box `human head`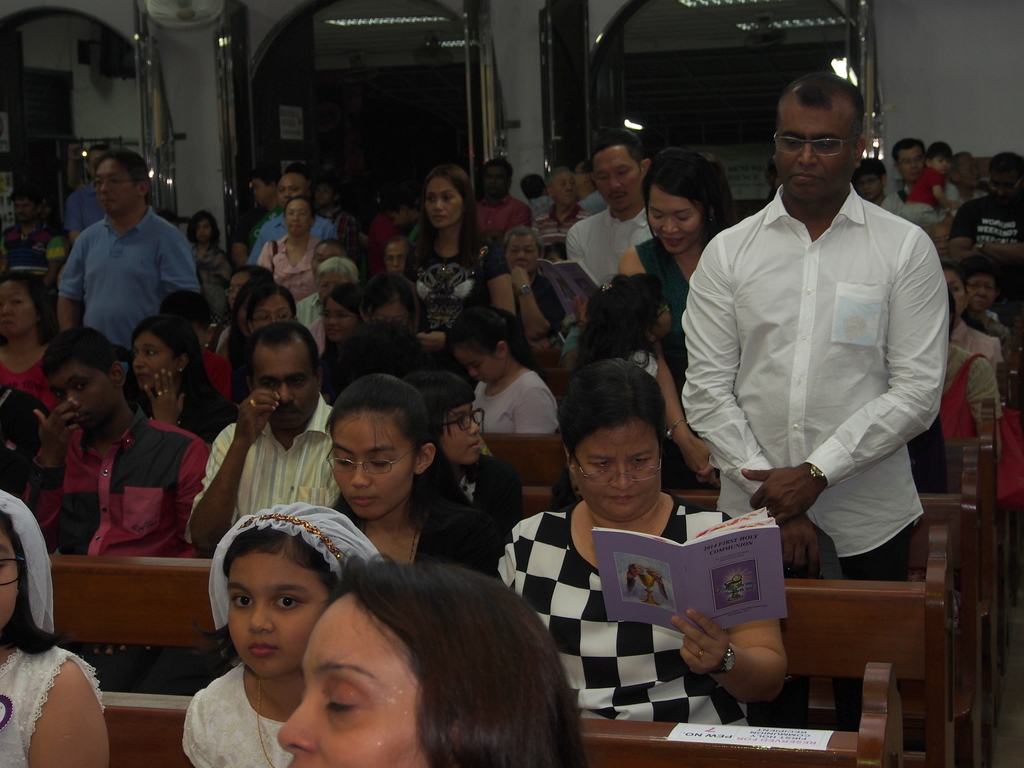
318/280/365/338
